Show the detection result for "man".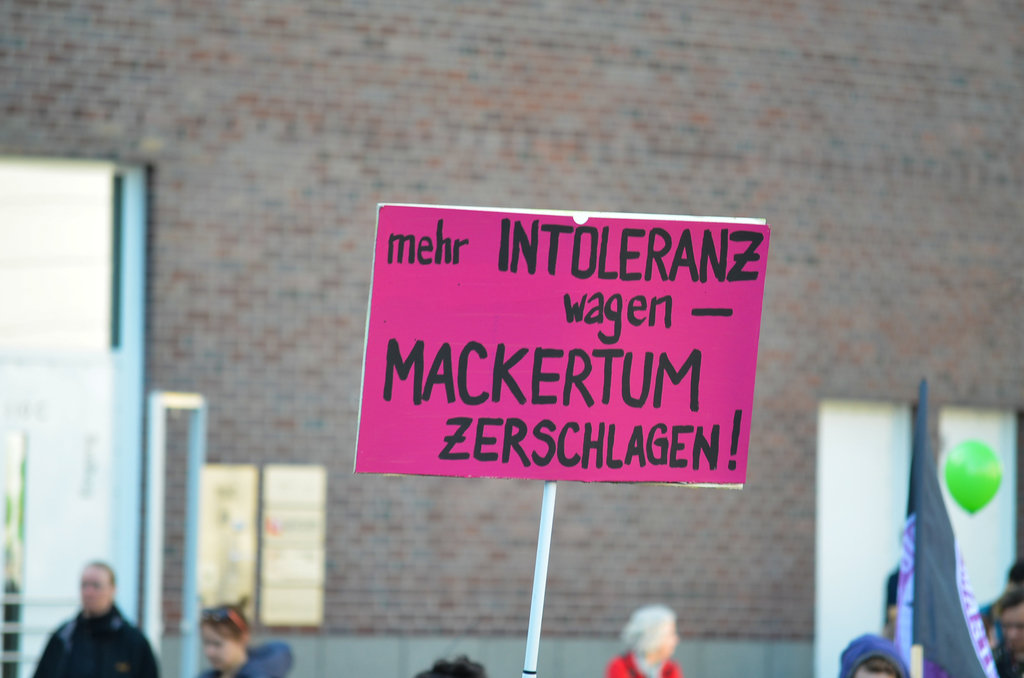
[left=990, top=593, right=1023, bottom=677].
